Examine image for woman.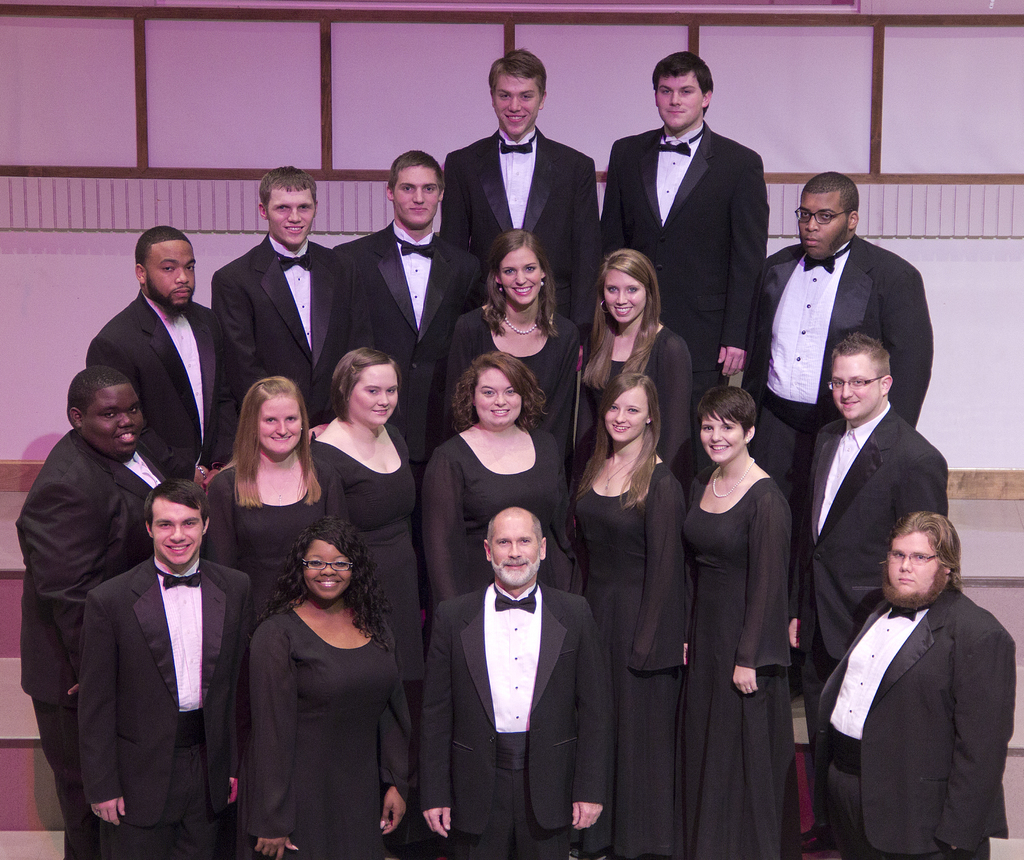
Examination result: locate(674, 385, 800, 859).
